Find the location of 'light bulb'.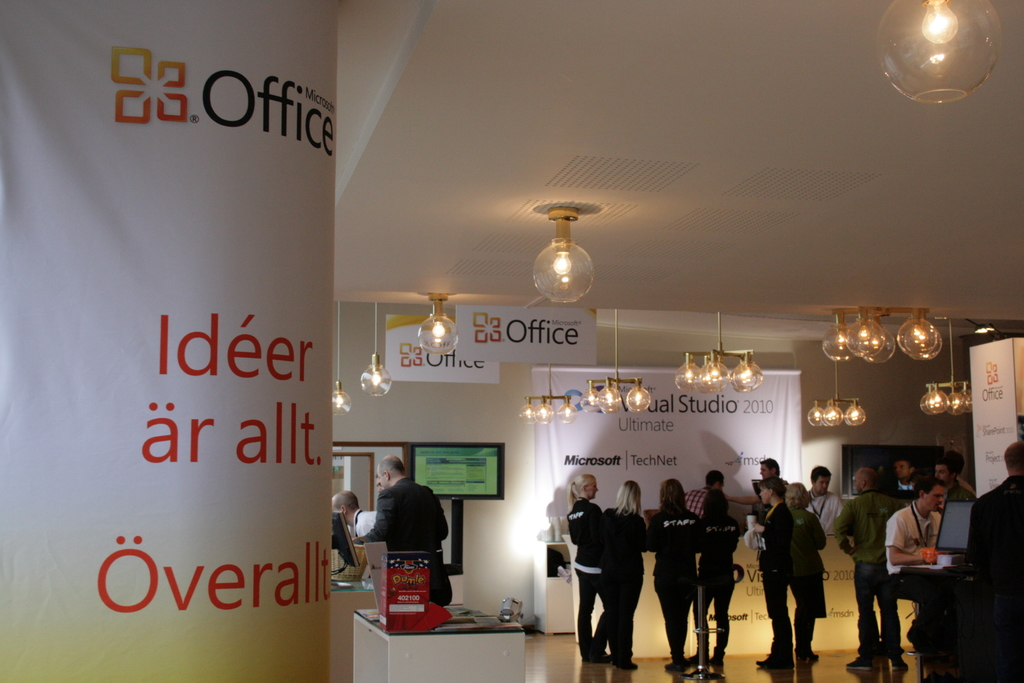
Location: <box>604,390,613,399</box>.
